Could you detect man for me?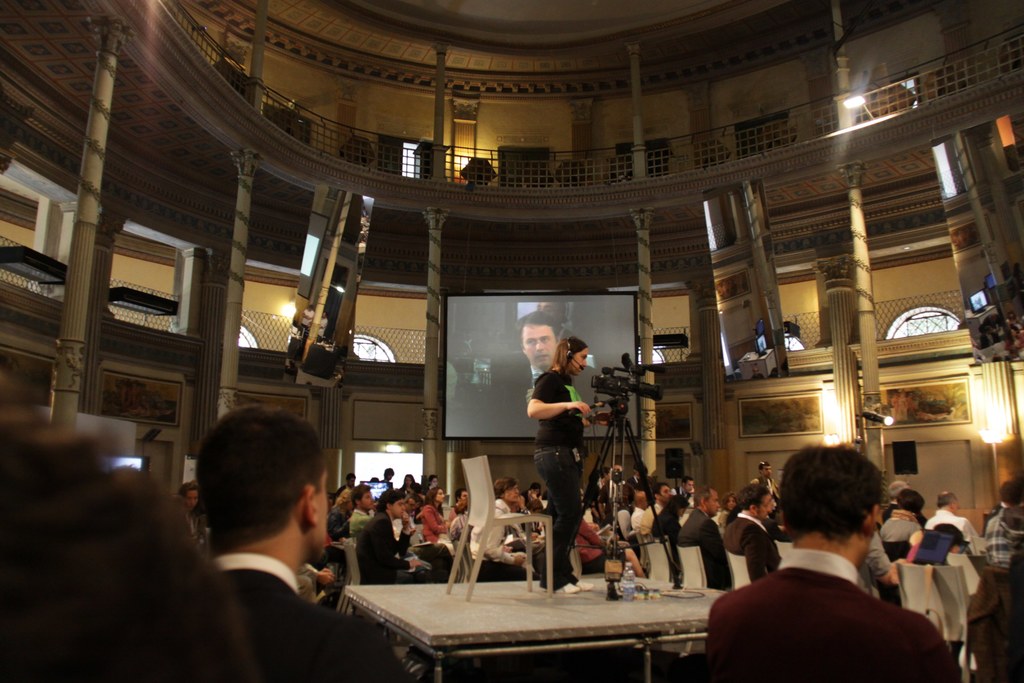
Detection result: [381, 468, 397, 498].
